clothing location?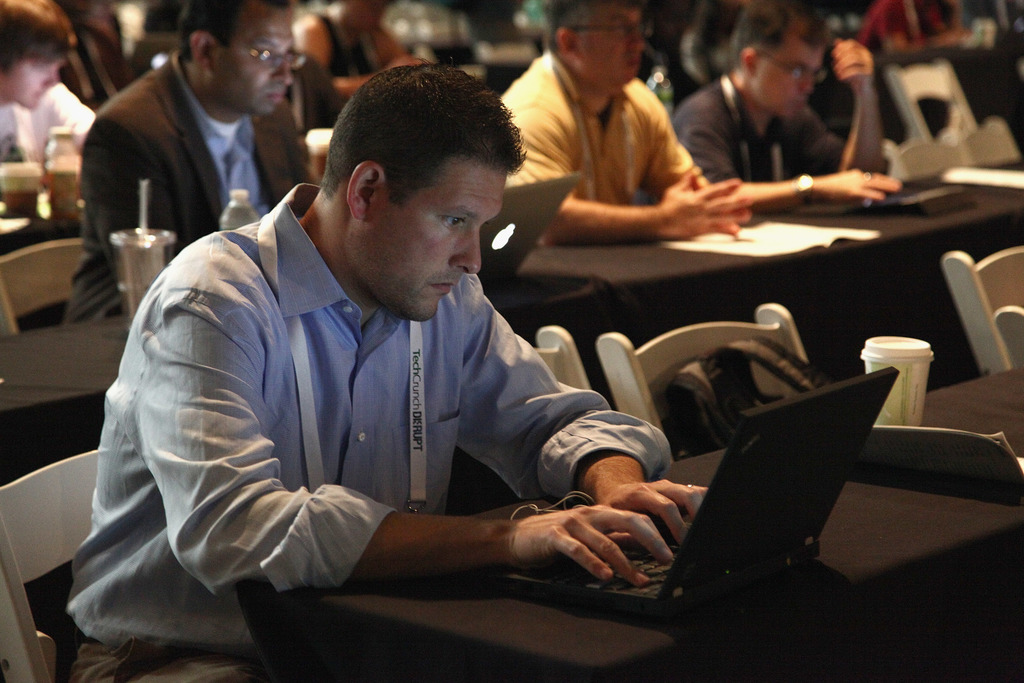
[x1=858, y1=0, x2=951, y2=60]
